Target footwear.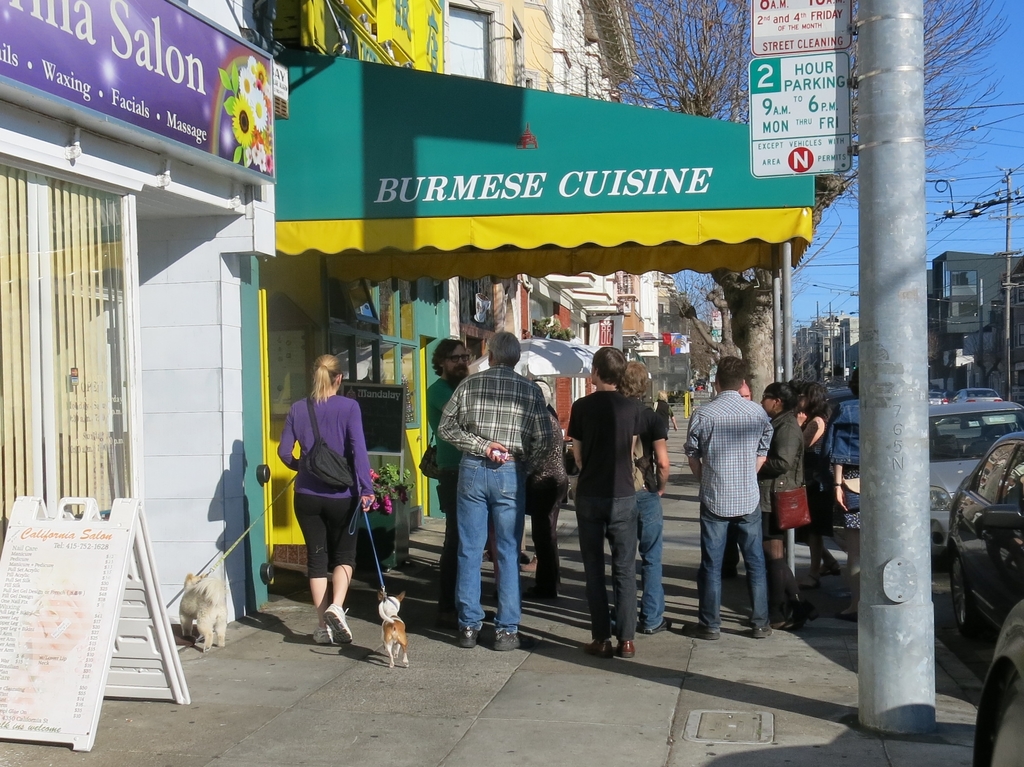
Target region: detection(616, 635, 636, 658).
